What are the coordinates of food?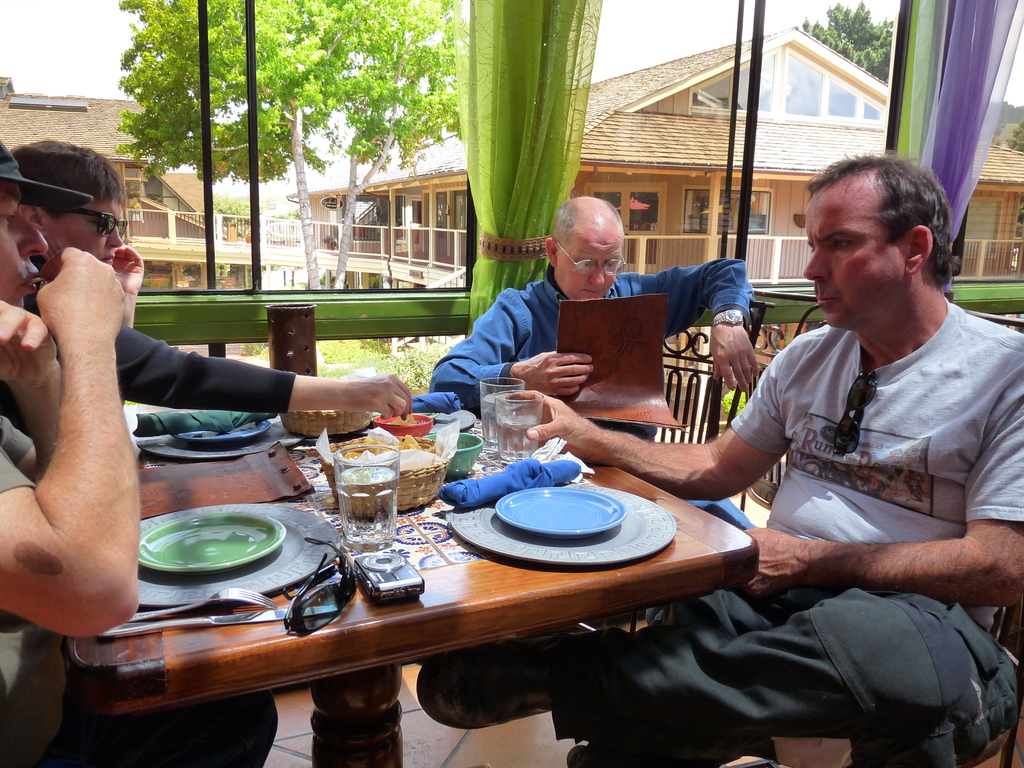
x1=394, y1=414, x2=421, y2=426.
